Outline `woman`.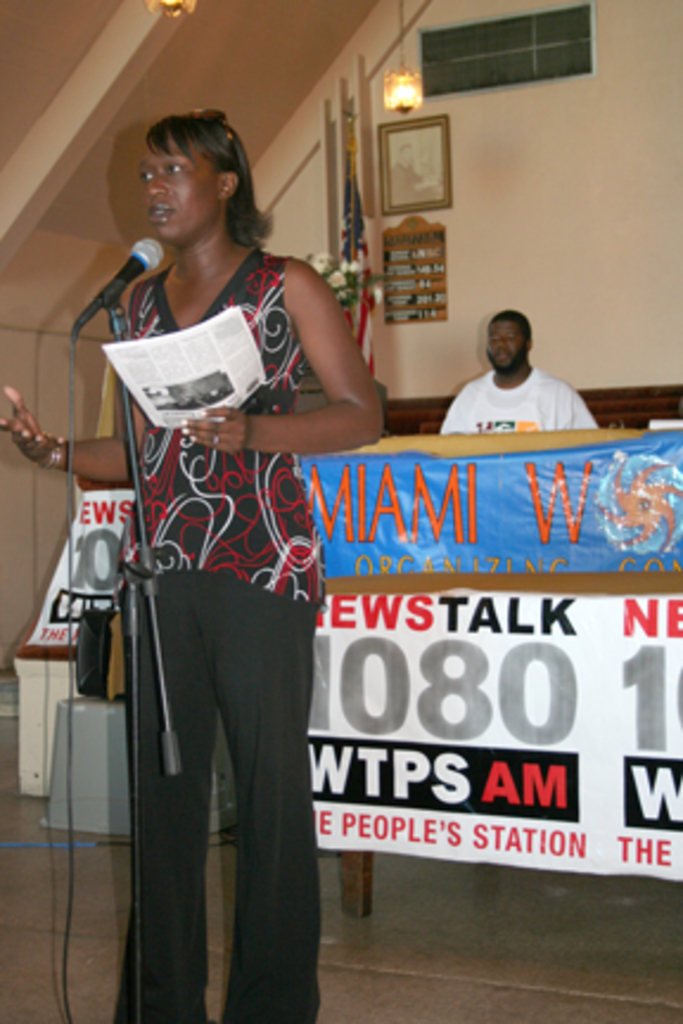
Outline: 0,111,387,1022.
